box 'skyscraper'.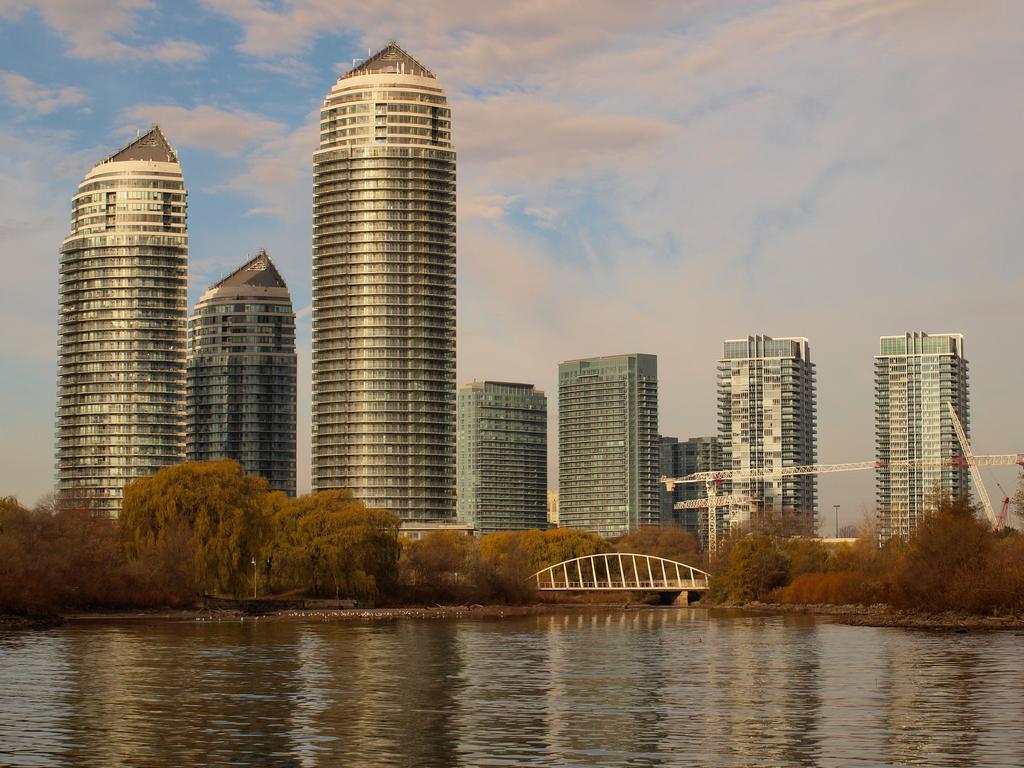
select_region(58, 129, 189, 520).
